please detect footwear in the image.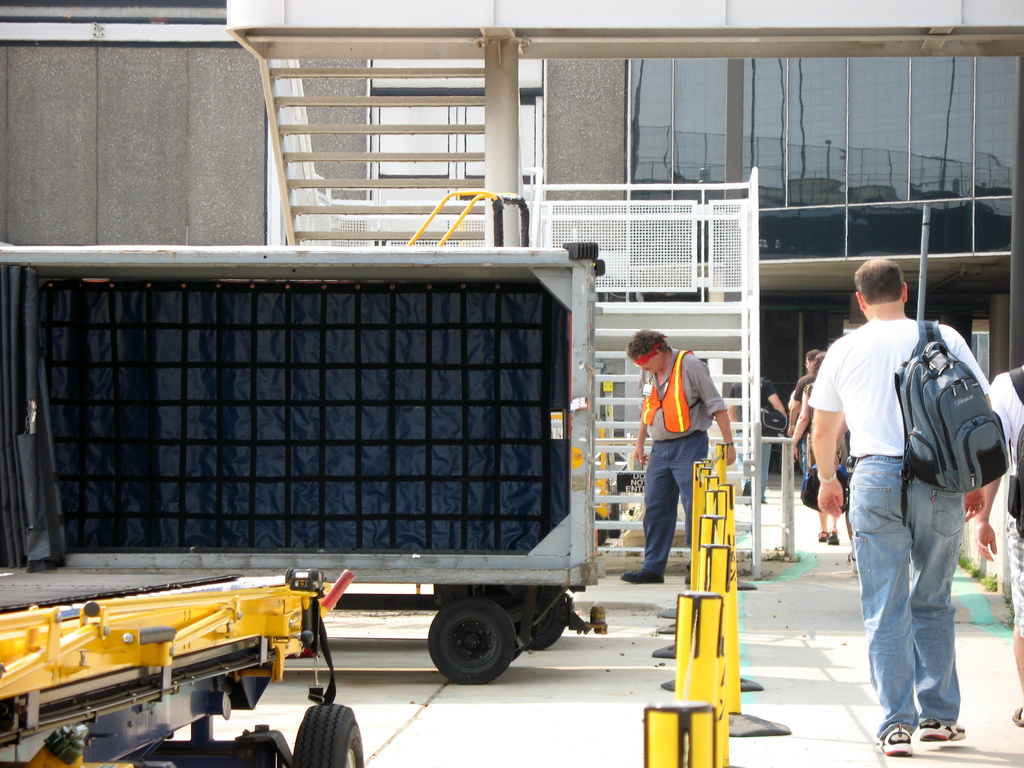
locate(620, 572, 665, 584).
